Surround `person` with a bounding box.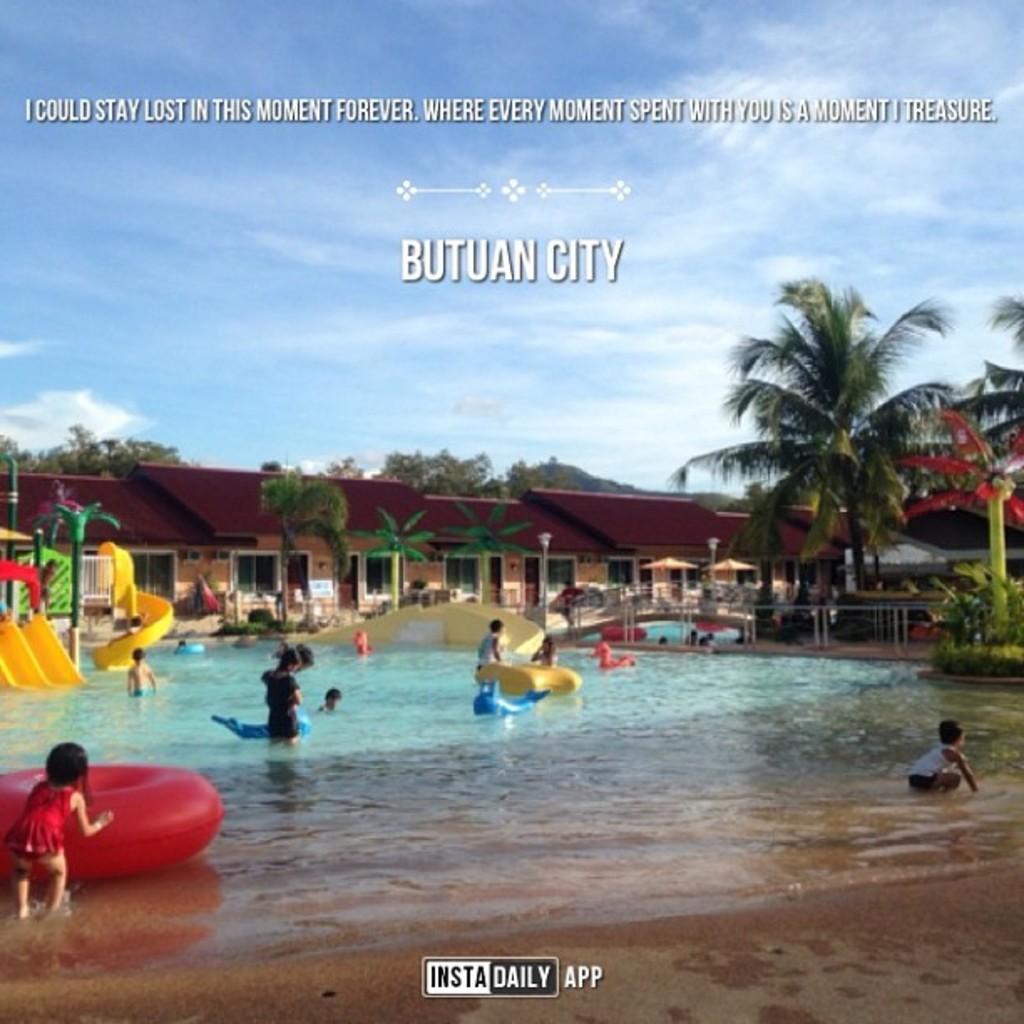
left=127, top=651, right=159, bottom=701.
